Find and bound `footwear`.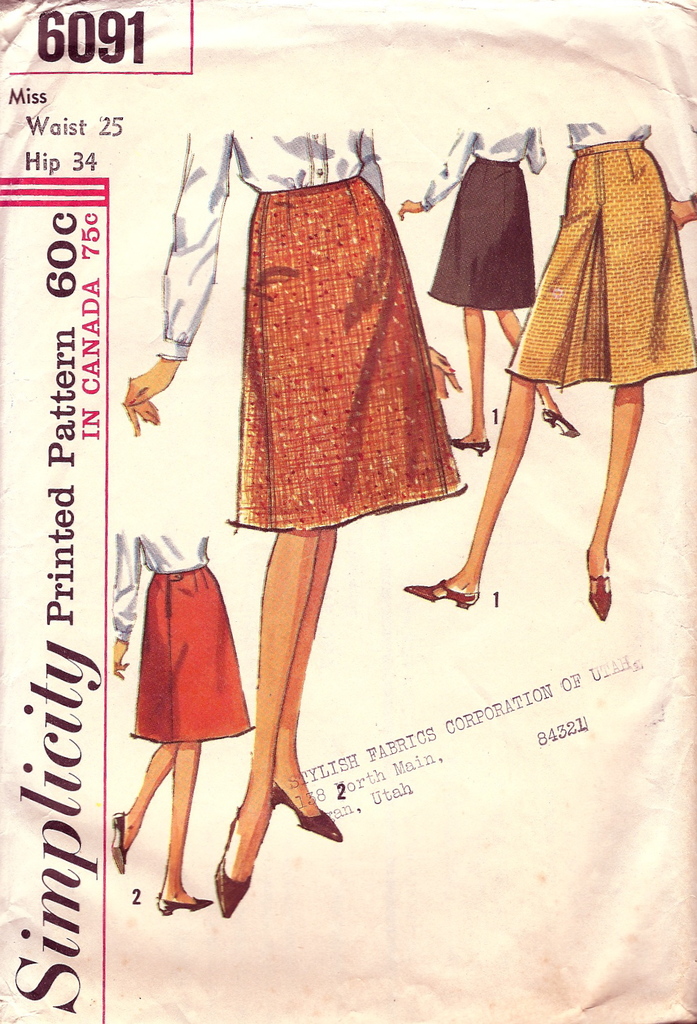
Bound: detection(211, 810, 248, 915).
